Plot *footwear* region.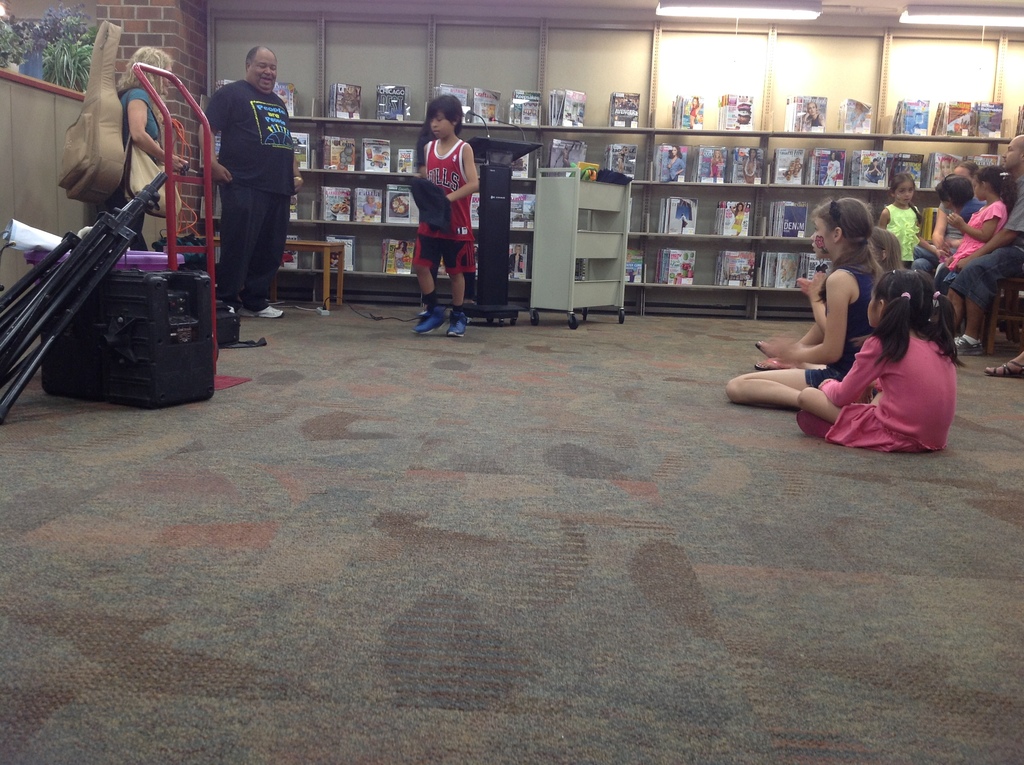
Plotted at x1=448, y1=311, x2=465, y2=339.
